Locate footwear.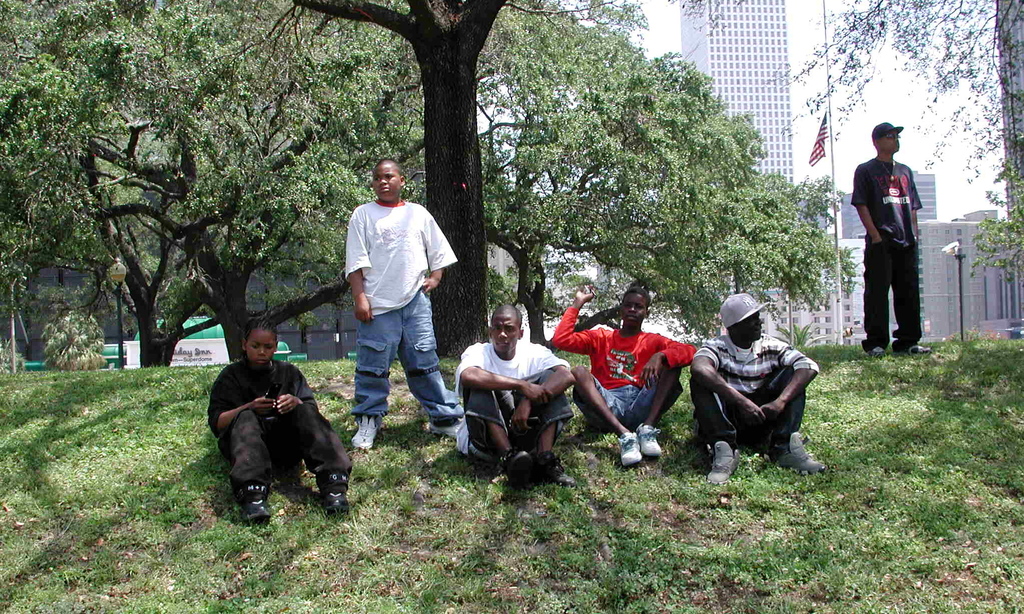
Bounding box: (786,433,829,489).
